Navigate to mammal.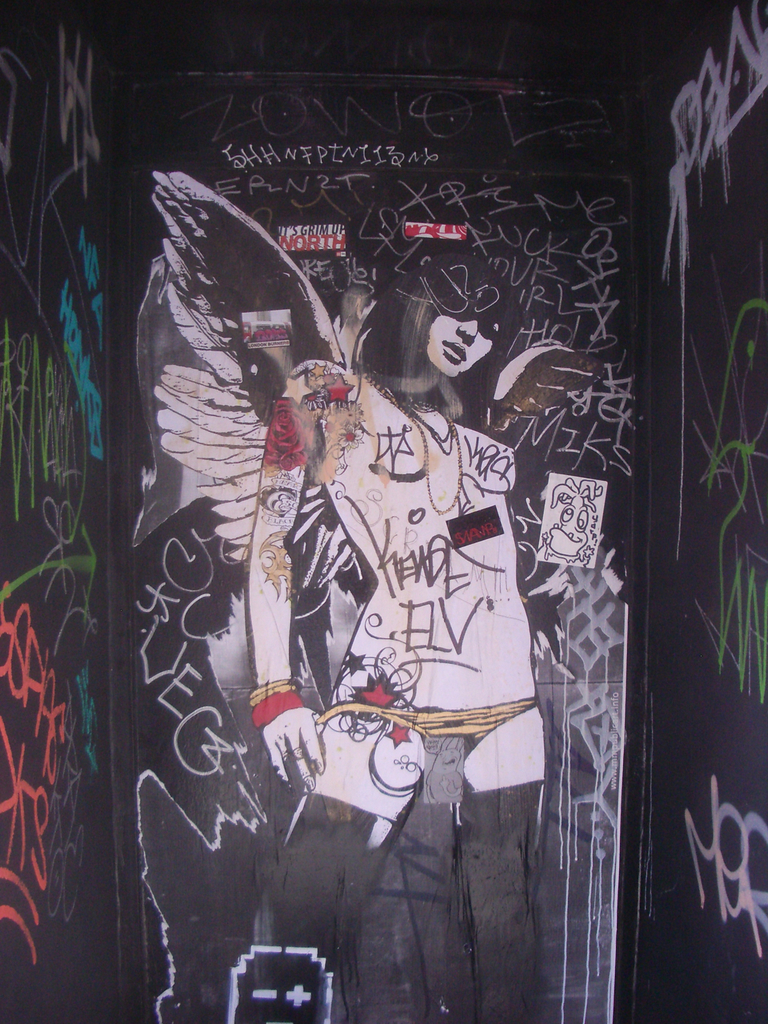
Navigation target: 176,156,603,1023.
